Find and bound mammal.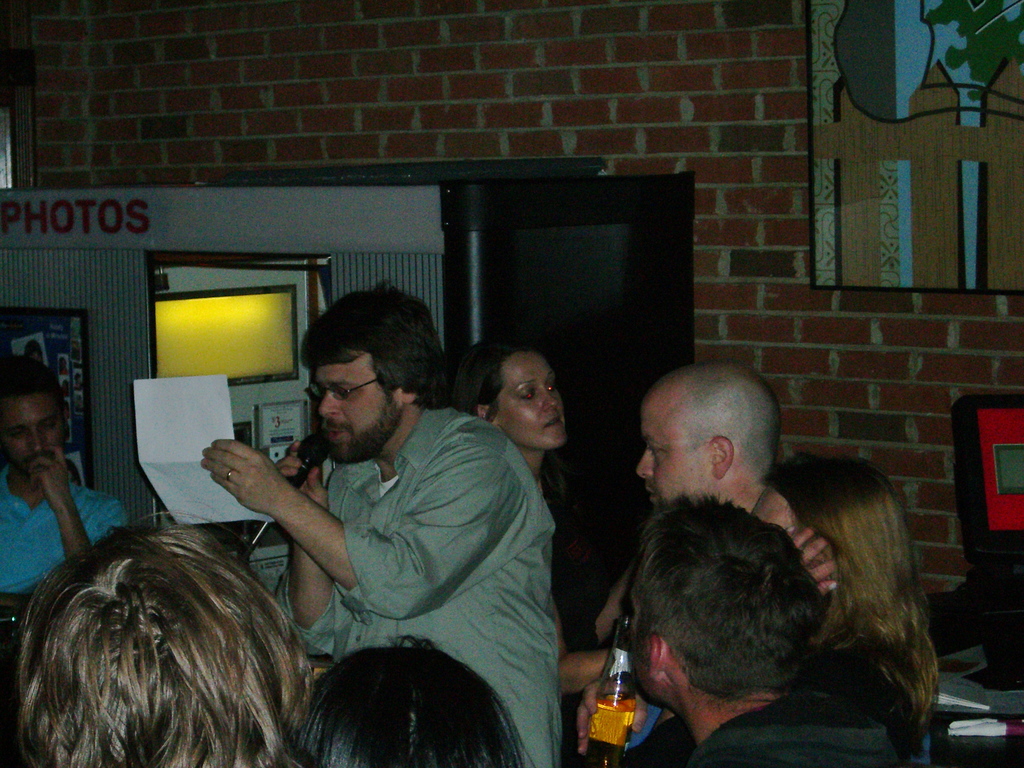
Bound: box=[15, 509, 337, 762].
